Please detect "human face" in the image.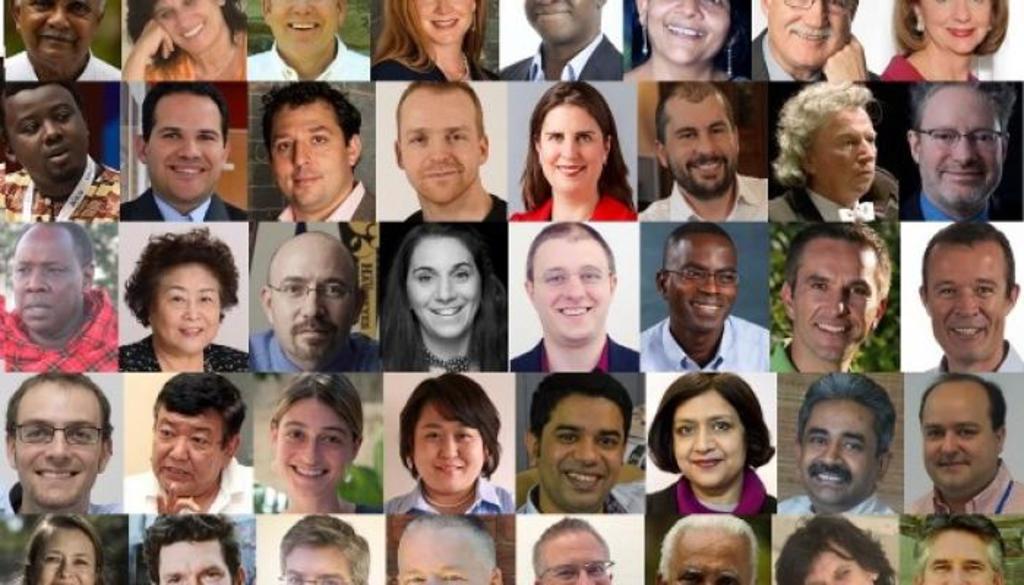
407:241:481:336.
